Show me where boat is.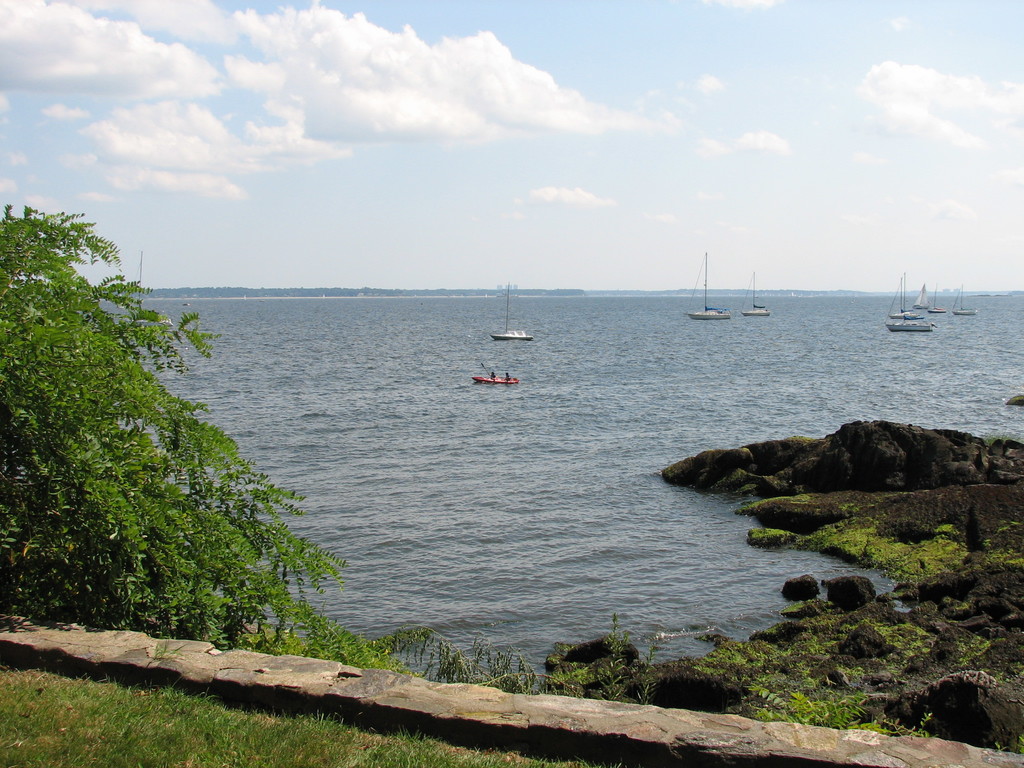
boat is at [883, 269, 936, 333].
